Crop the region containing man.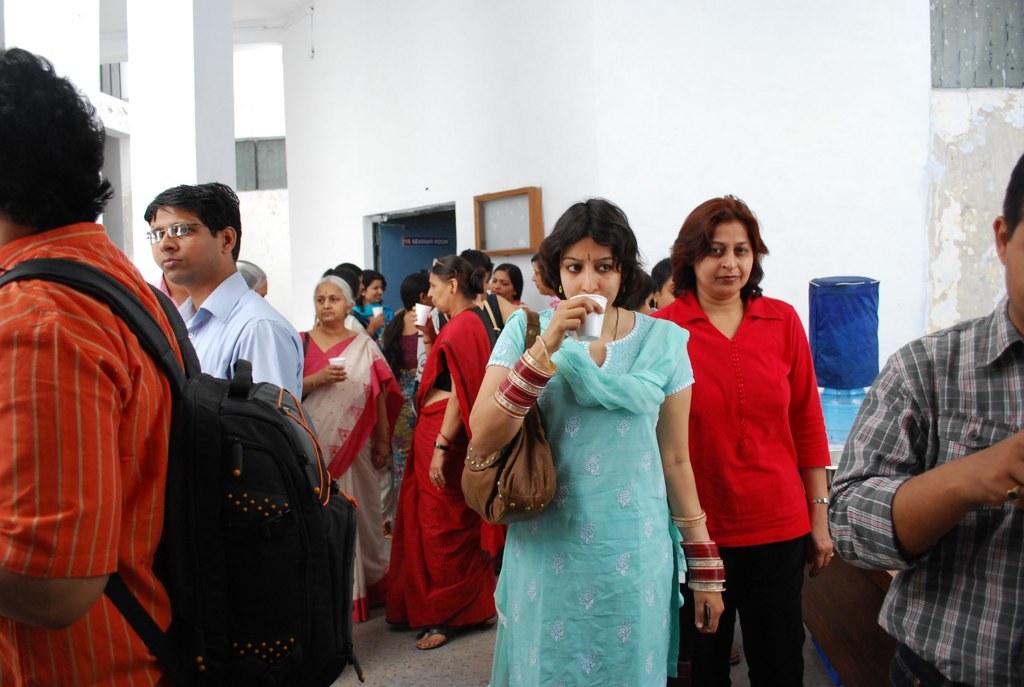
Crop region: locate(15, 113, 235, 676).
